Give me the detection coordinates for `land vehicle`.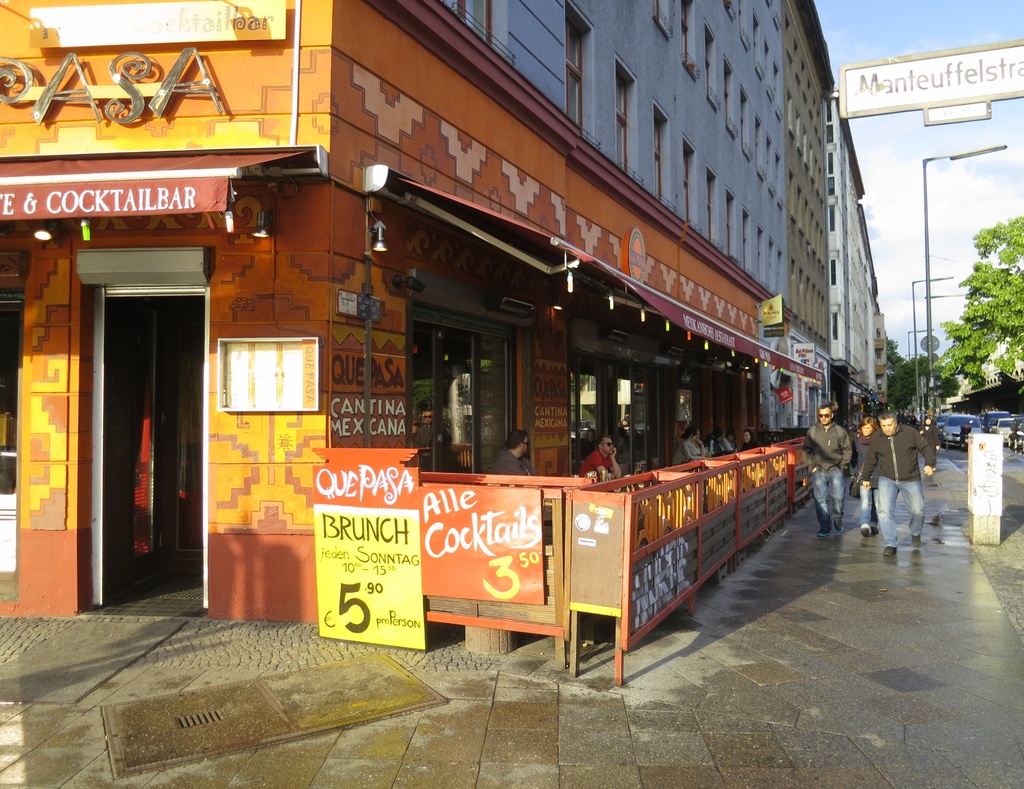
[1006,419,1022,449].
